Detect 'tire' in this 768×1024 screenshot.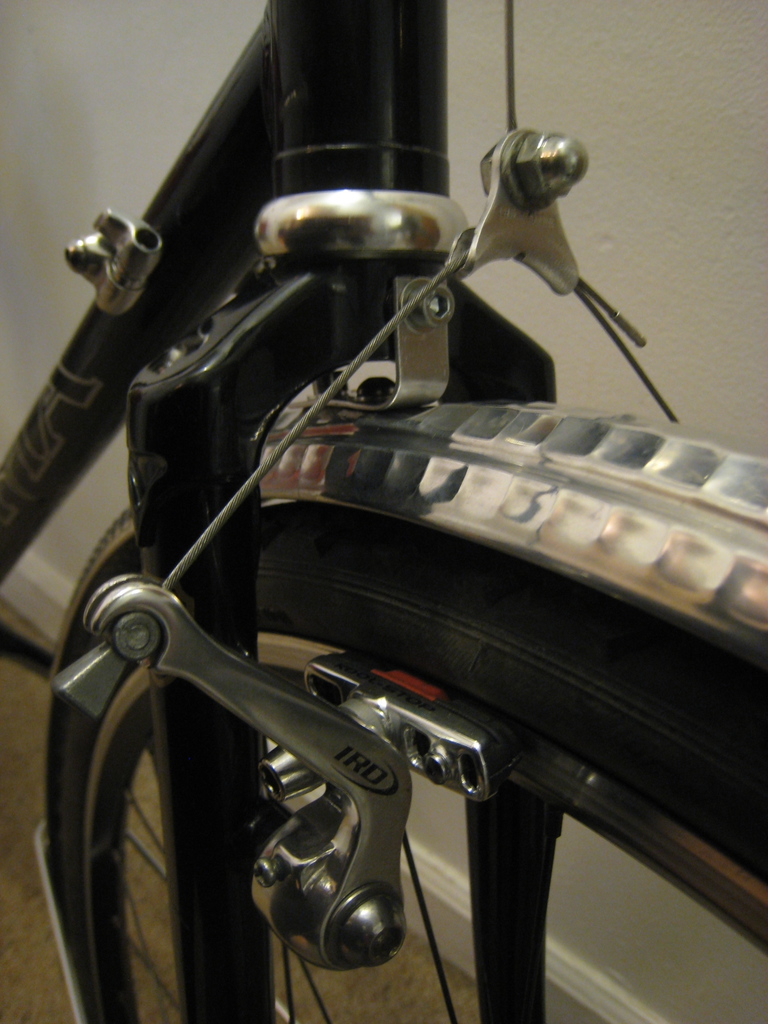
Detection: box(35, 529, 762, 1023).
